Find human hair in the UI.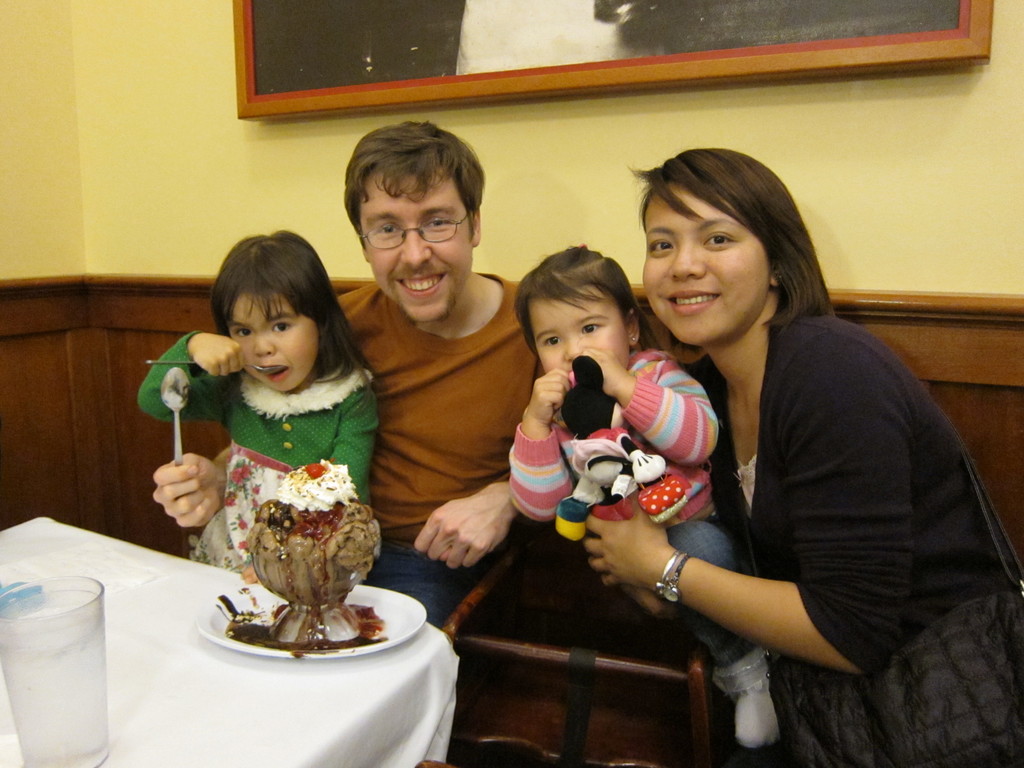
UI element at box=[504, 236, 646, 404].
